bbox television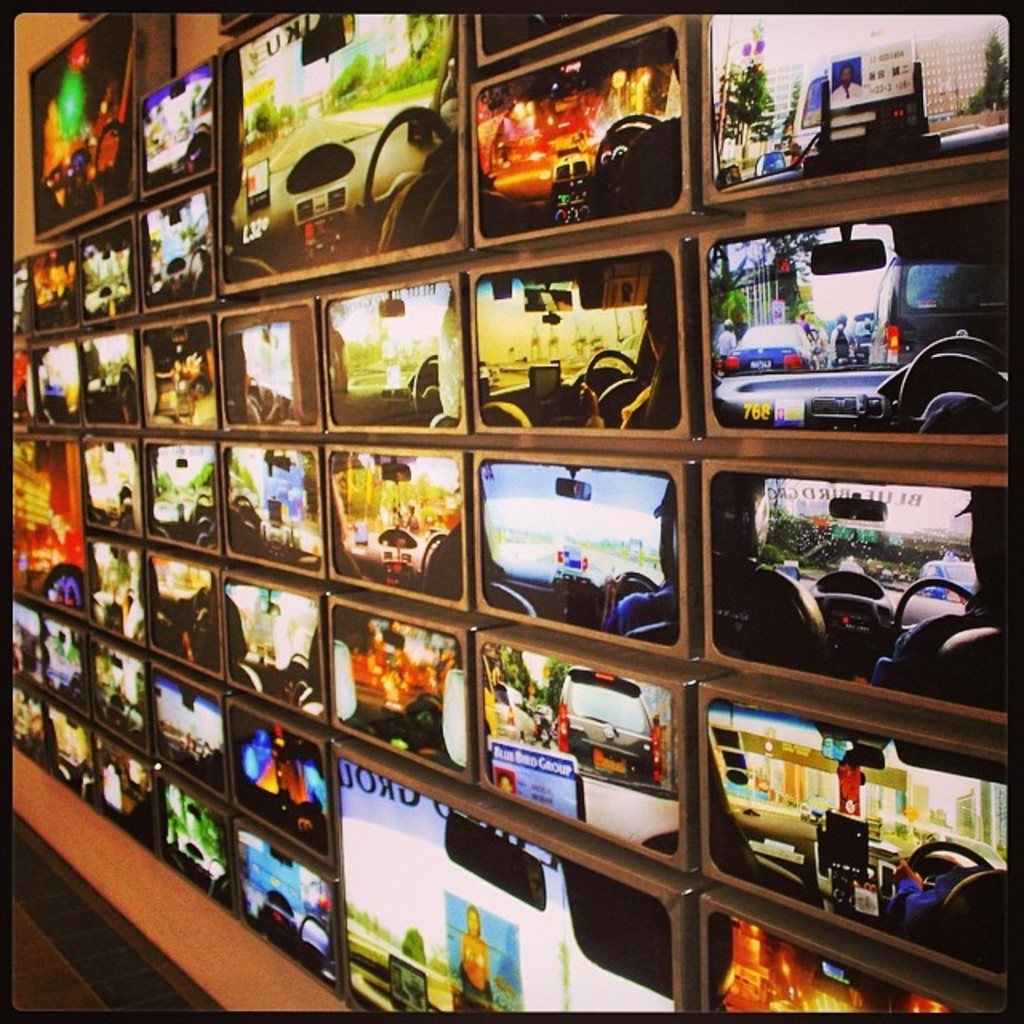
x1=472 y1=451 x2=704 y2=664
